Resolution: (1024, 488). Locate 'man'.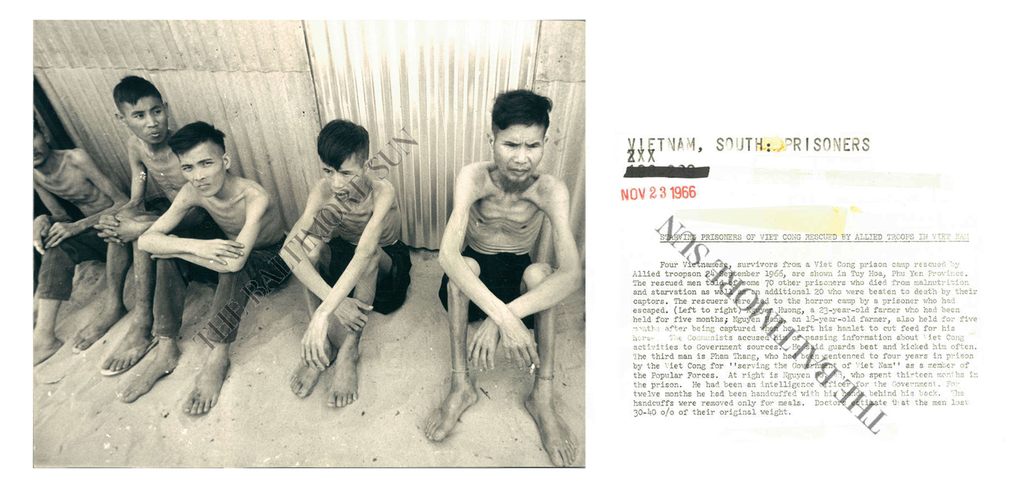
<bbox>286, 119, 394, 423</bbox>.
